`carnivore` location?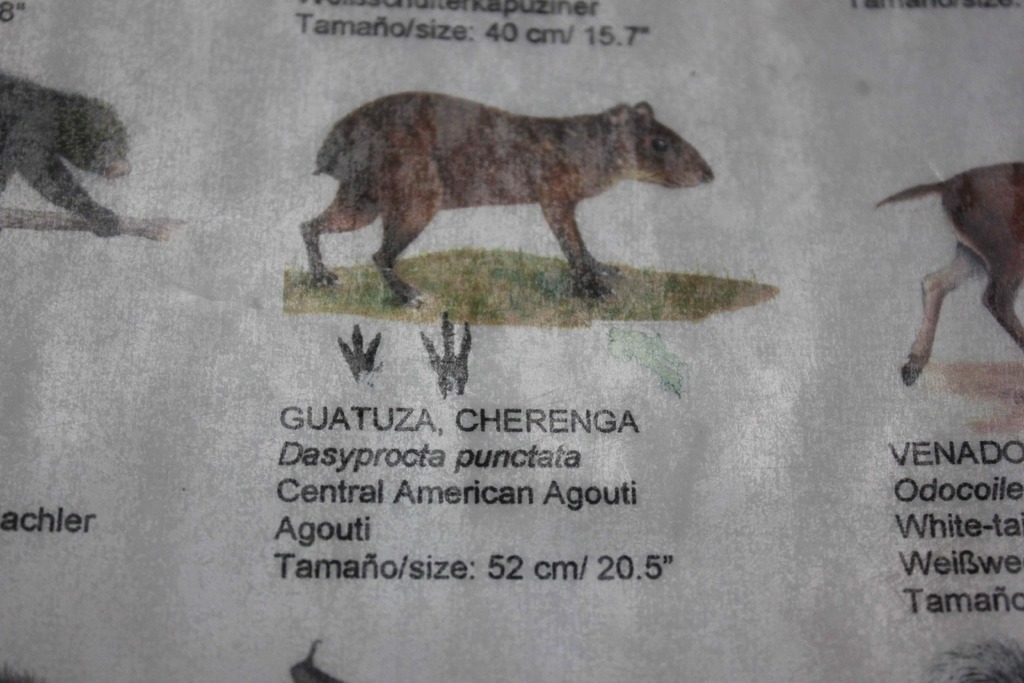
pyautogui.locateOnScreen(290, 63, 705, 297)
